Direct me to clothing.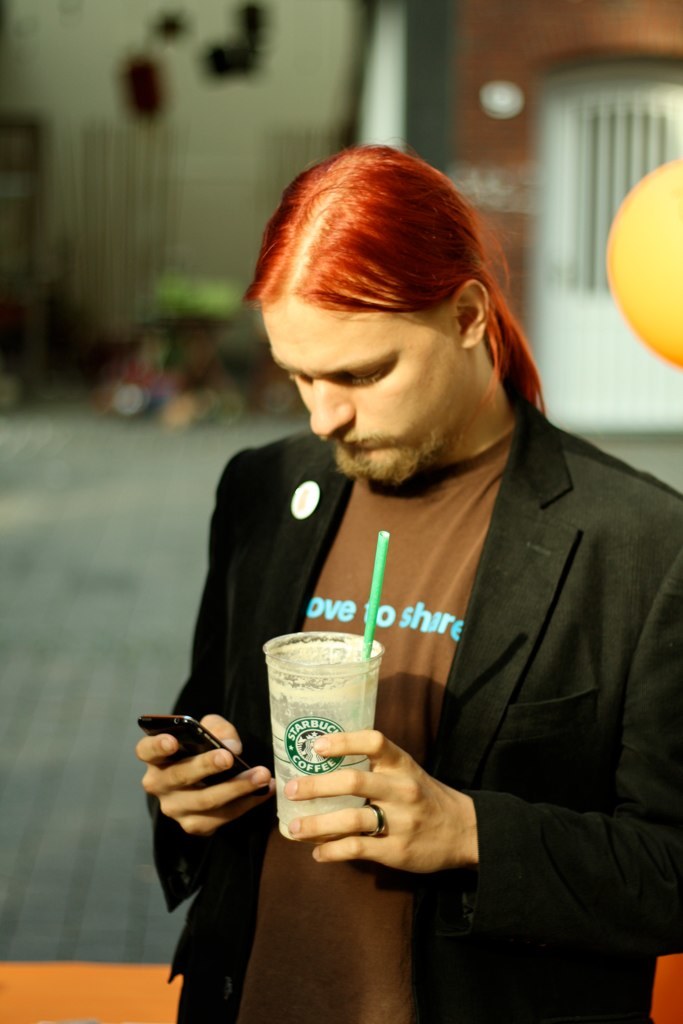
Direction: box(158, 282, 653, 973).
